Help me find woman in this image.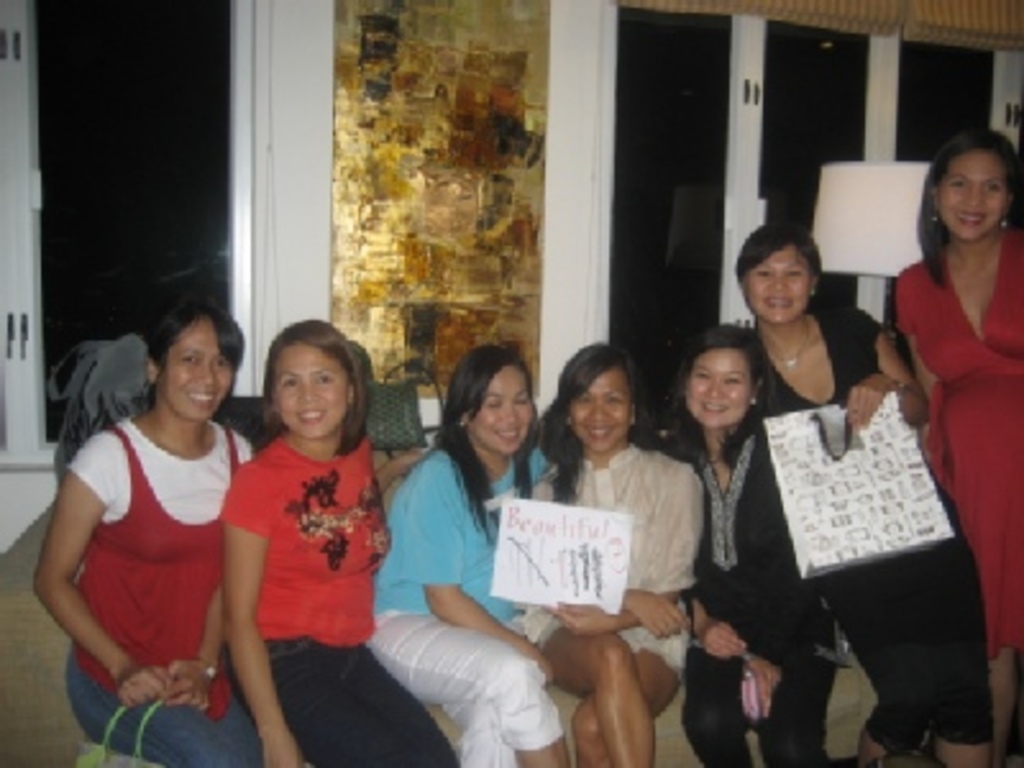
Found it: 356,340,563,765.
